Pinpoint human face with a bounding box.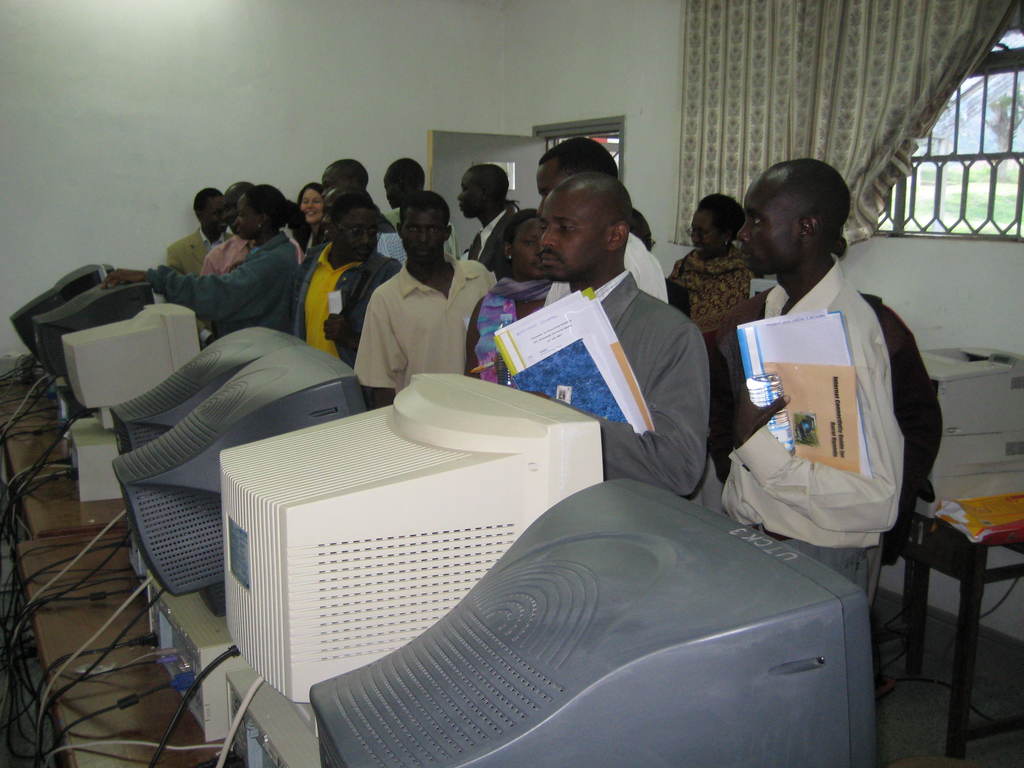
BBox(403, 216, 443, 264).
